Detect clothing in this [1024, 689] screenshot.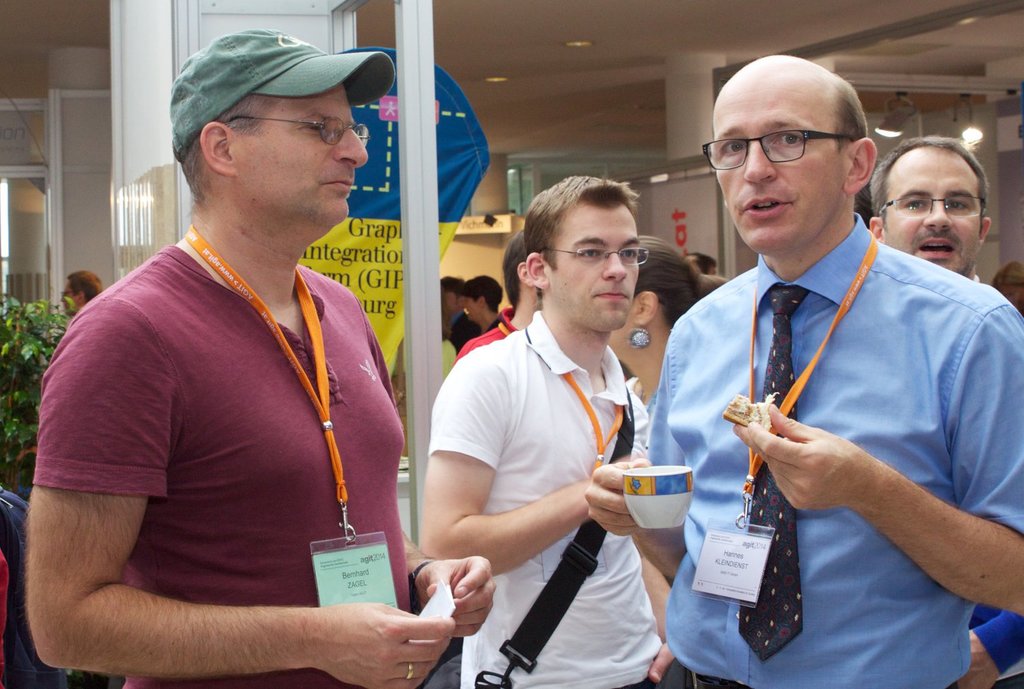
Detection: 962,594,1023,675.
